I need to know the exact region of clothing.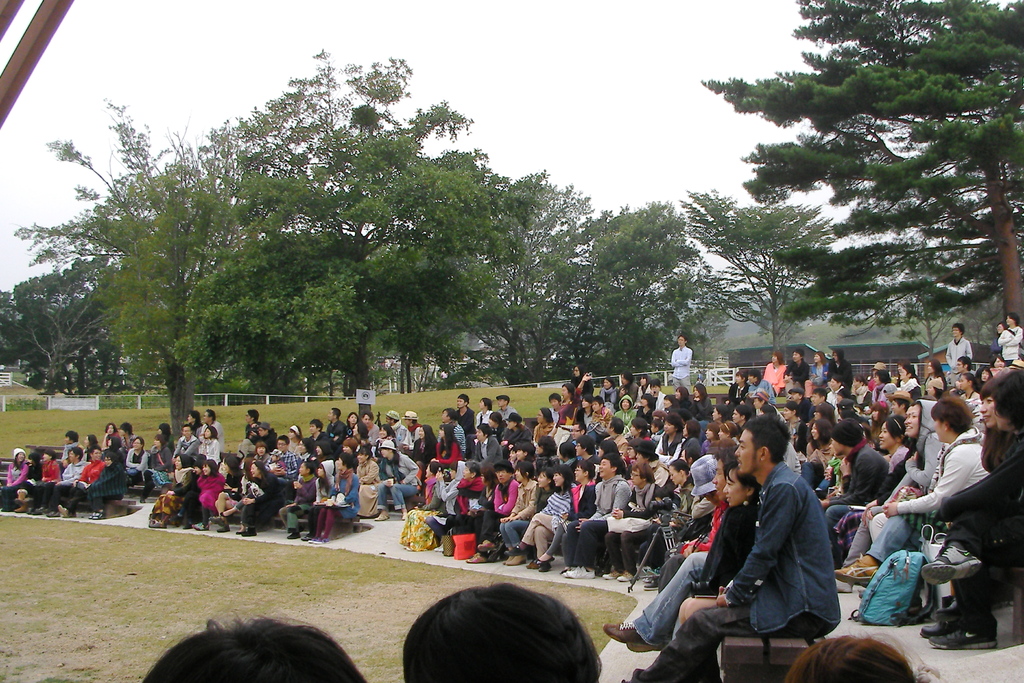
Region: pyautogui.locateOnScreen(935, 424, 1023, 628).
